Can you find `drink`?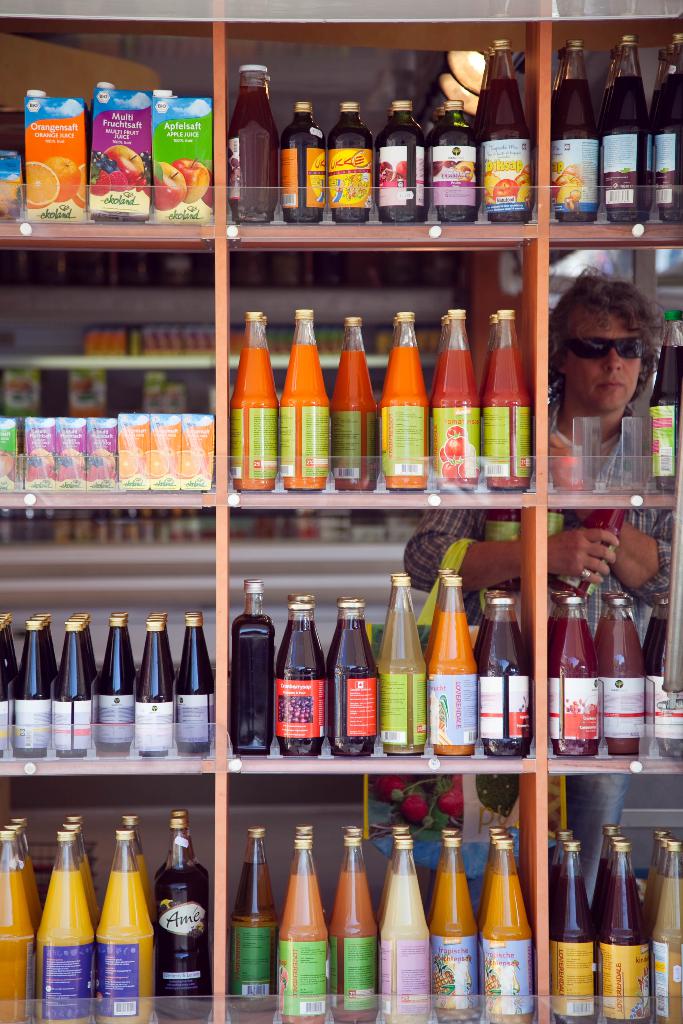
Yes, bounding box: left=99, top=627, right=143, bottom=753.
